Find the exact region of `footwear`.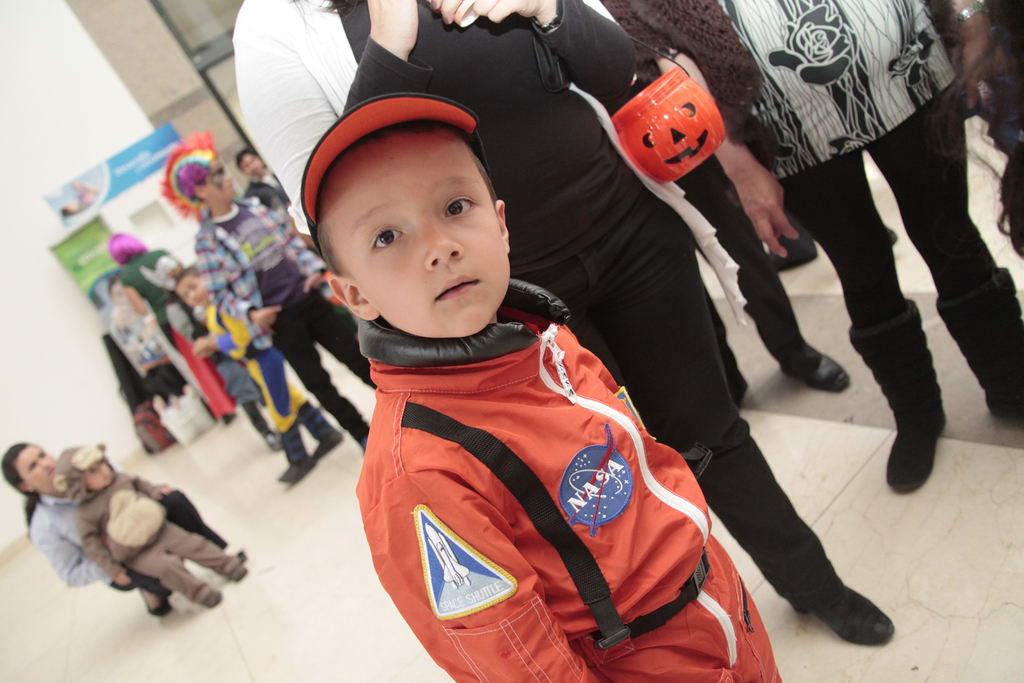
Exact region: bbox=[842, 297, 956, 497].
